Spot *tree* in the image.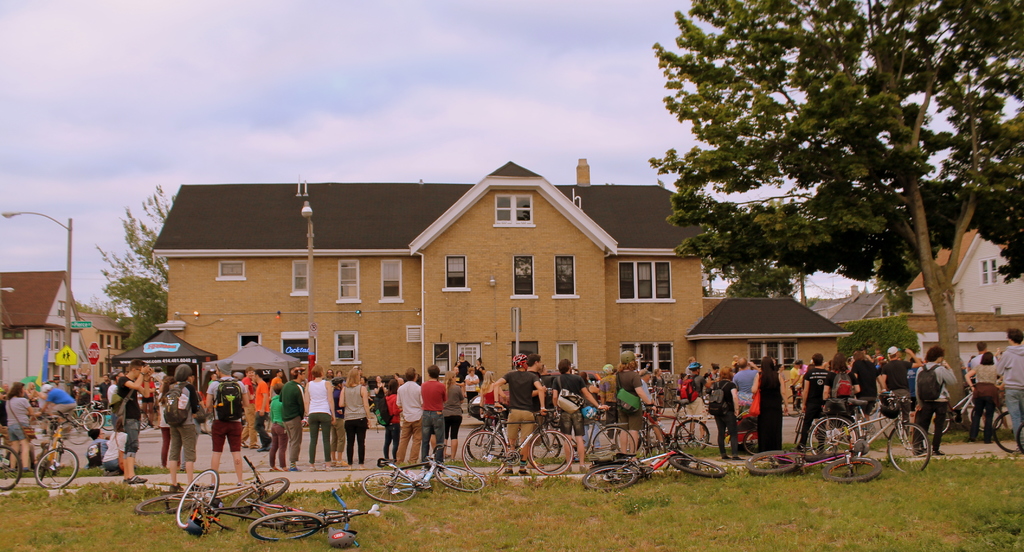
*tree* found at (left=84, top=181, right=186, bottom=354).
